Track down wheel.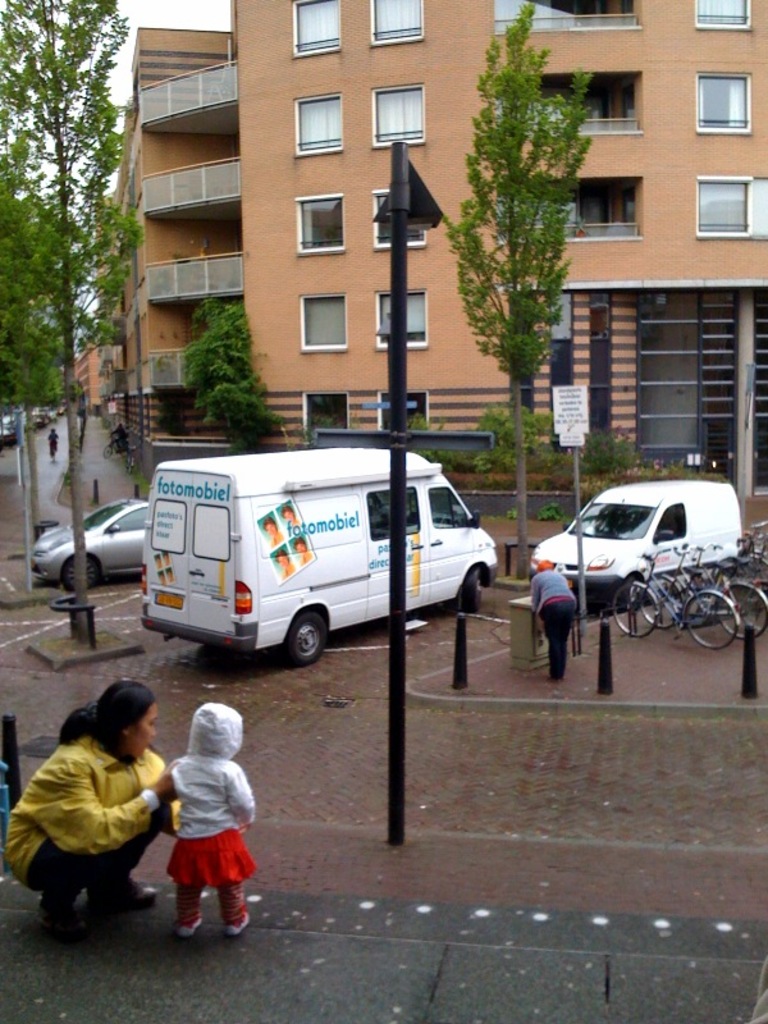
Tracked to <region>274, 607, 337, 667</region>.
